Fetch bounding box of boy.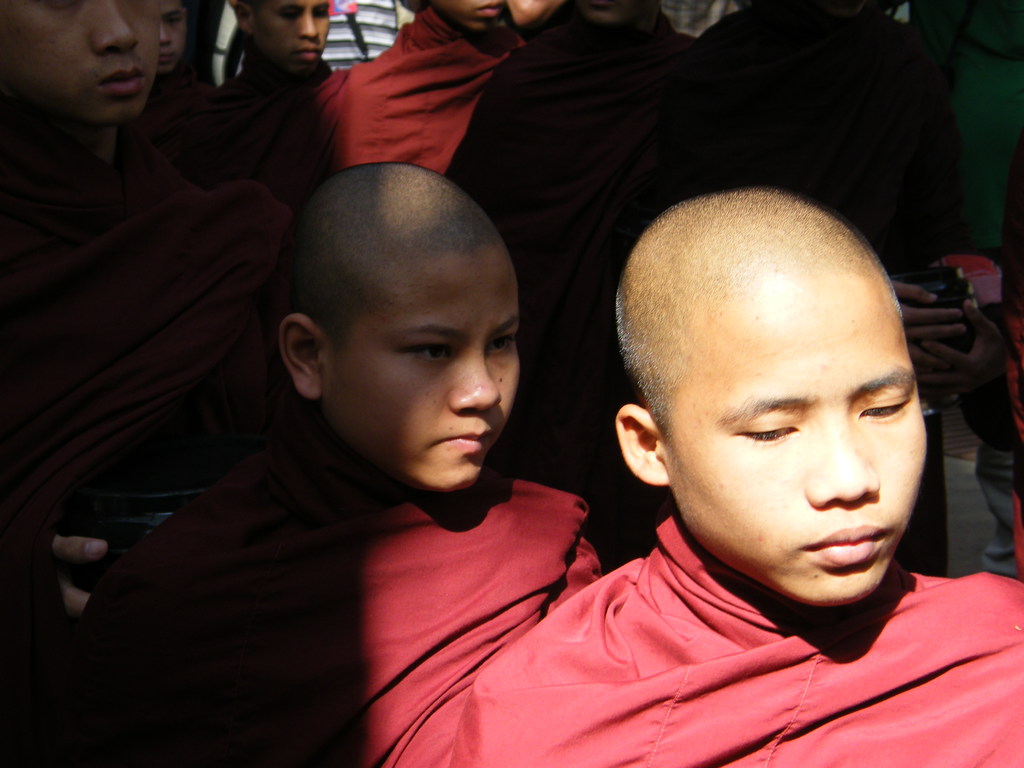
Bbox: region(451, 189, 1023, 767).
